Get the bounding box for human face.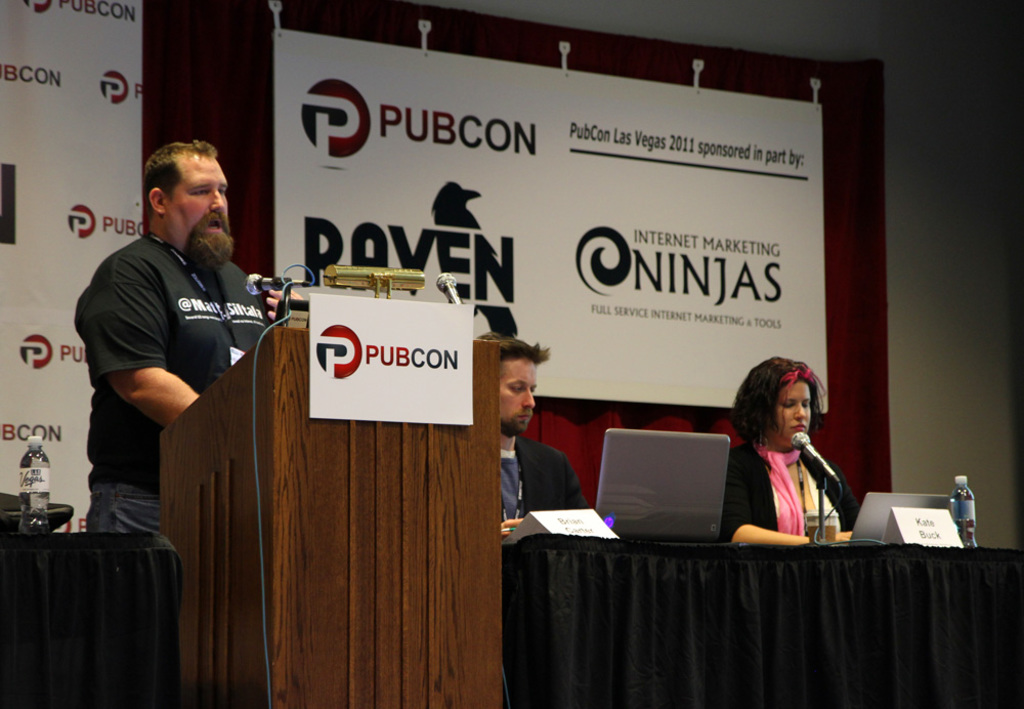
{"left": 165, "top": 158, "right": 227, "bottom": 241}.
